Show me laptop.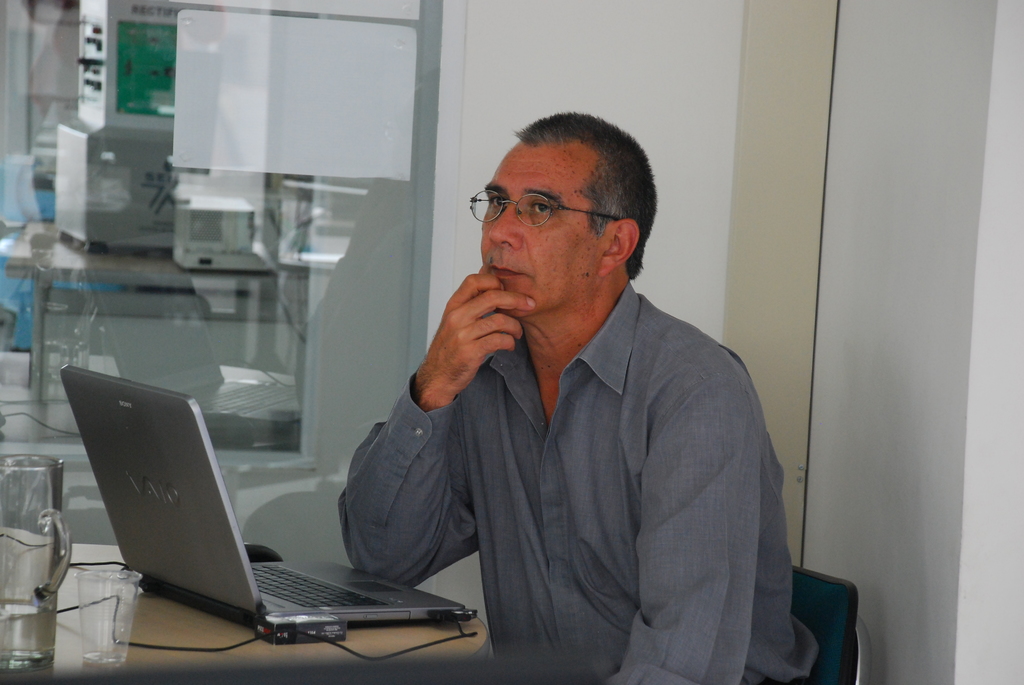
laptop is here: left=74, top=386, right=436, bottom=663.
